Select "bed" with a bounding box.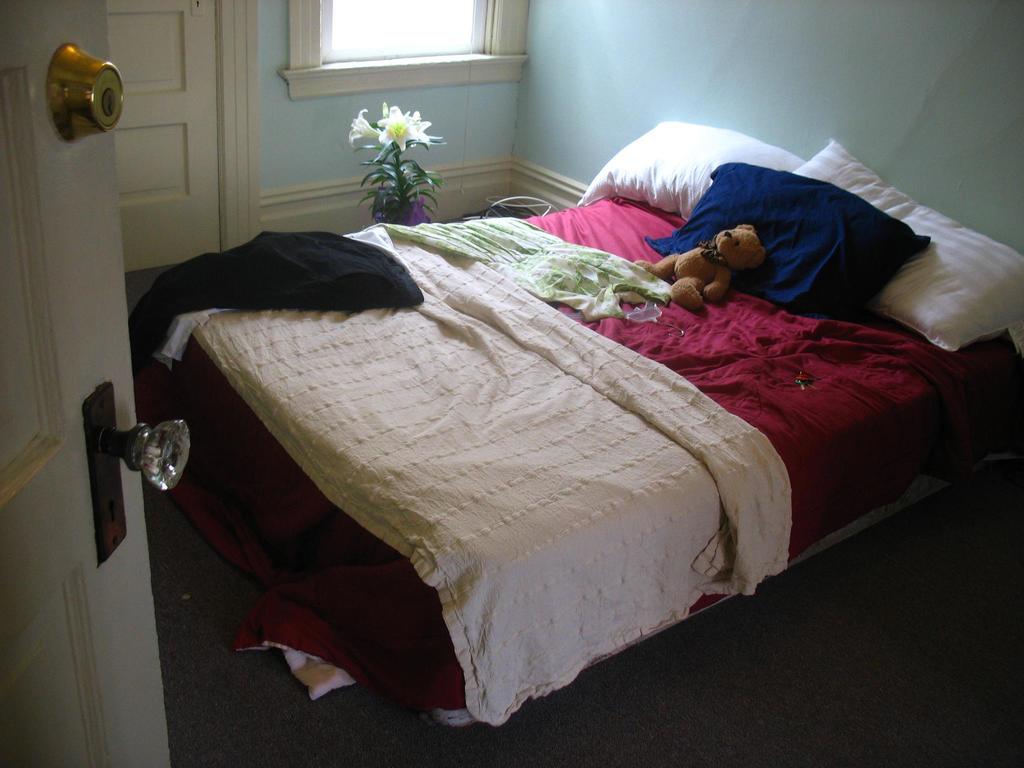
(x1=120, y1=79, x2=1022, y2=767).
